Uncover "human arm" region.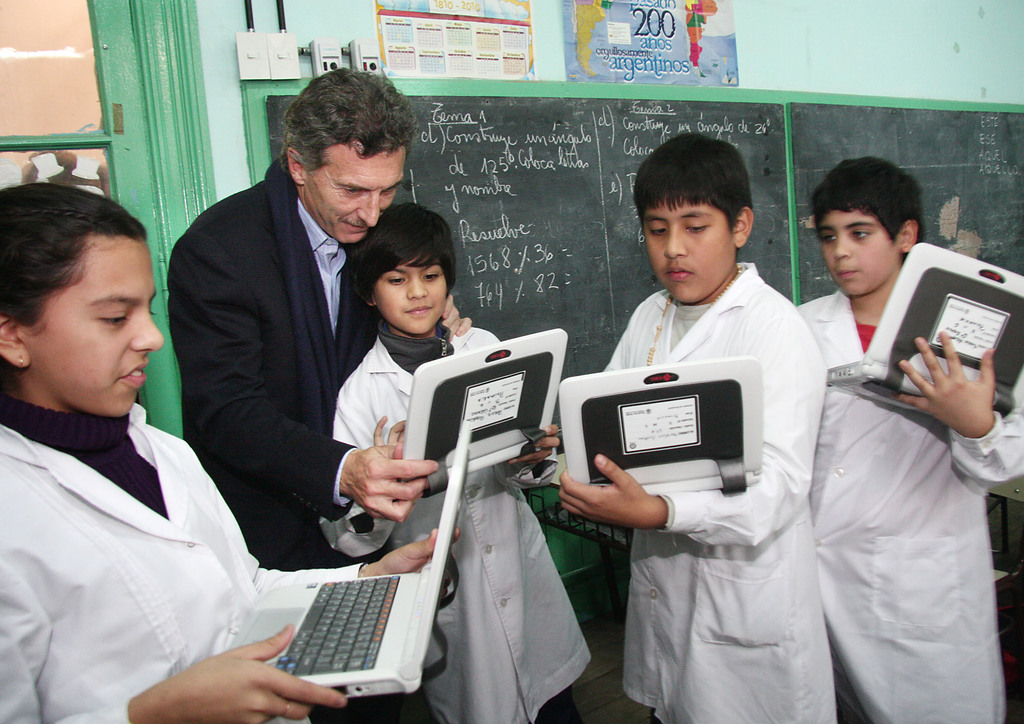
Uncovered: <region>324, 380, 405, 558</region>.
